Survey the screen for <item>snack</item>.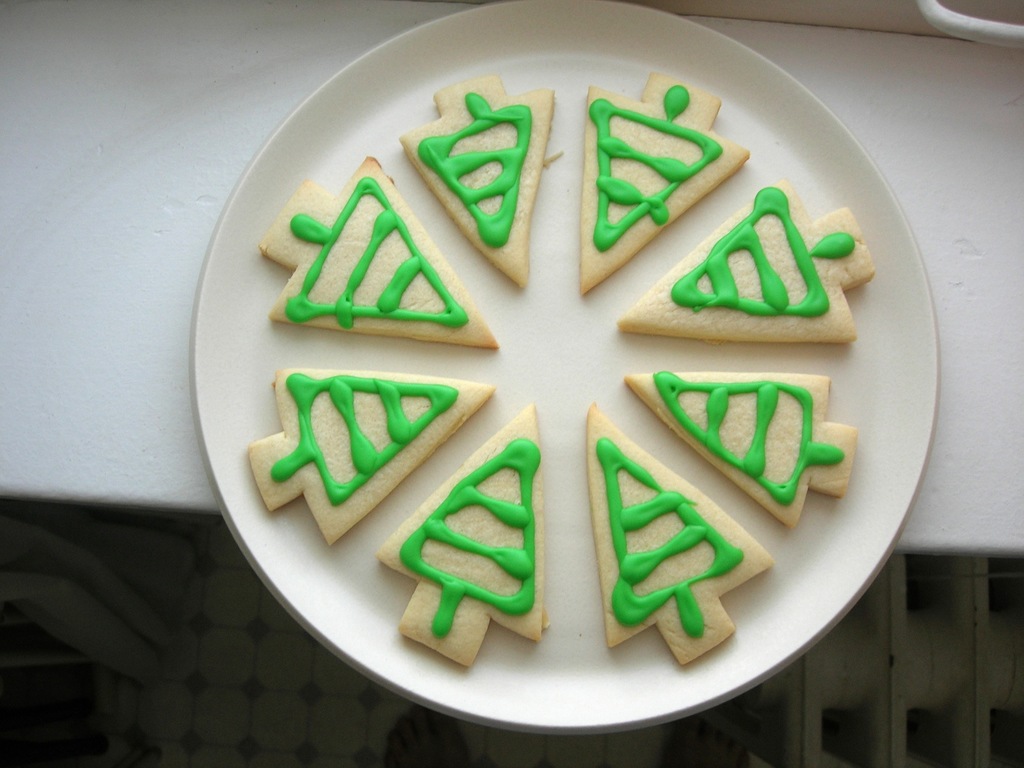
Survey found: Rect(589, 404, 772, 666).
